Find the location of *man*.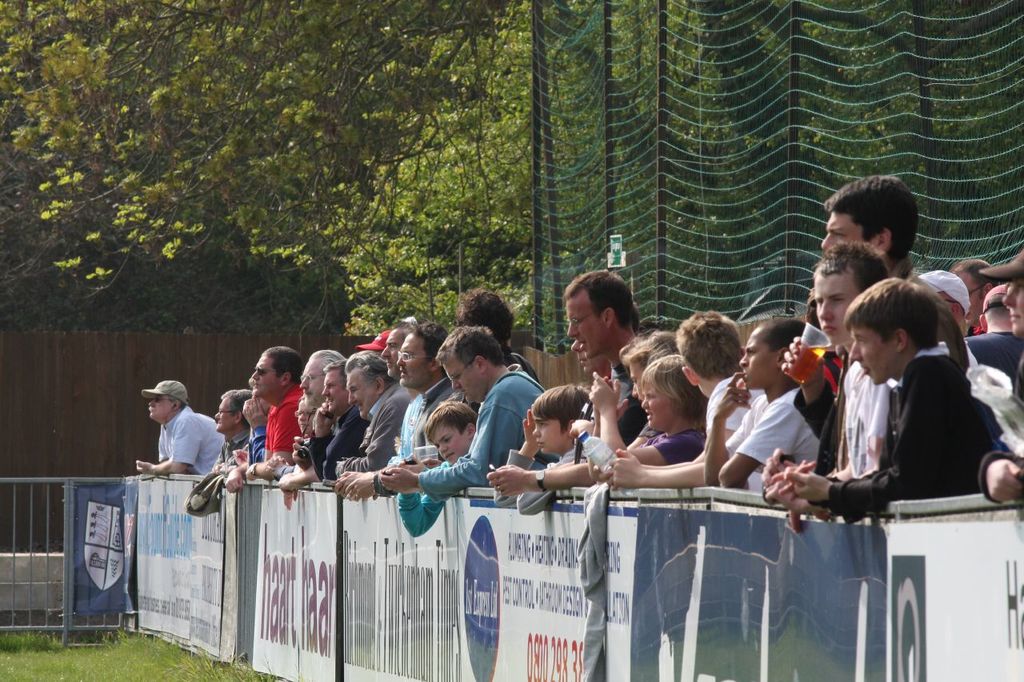
Location: (x1=130, y1=385, x2=232, y2=509).
